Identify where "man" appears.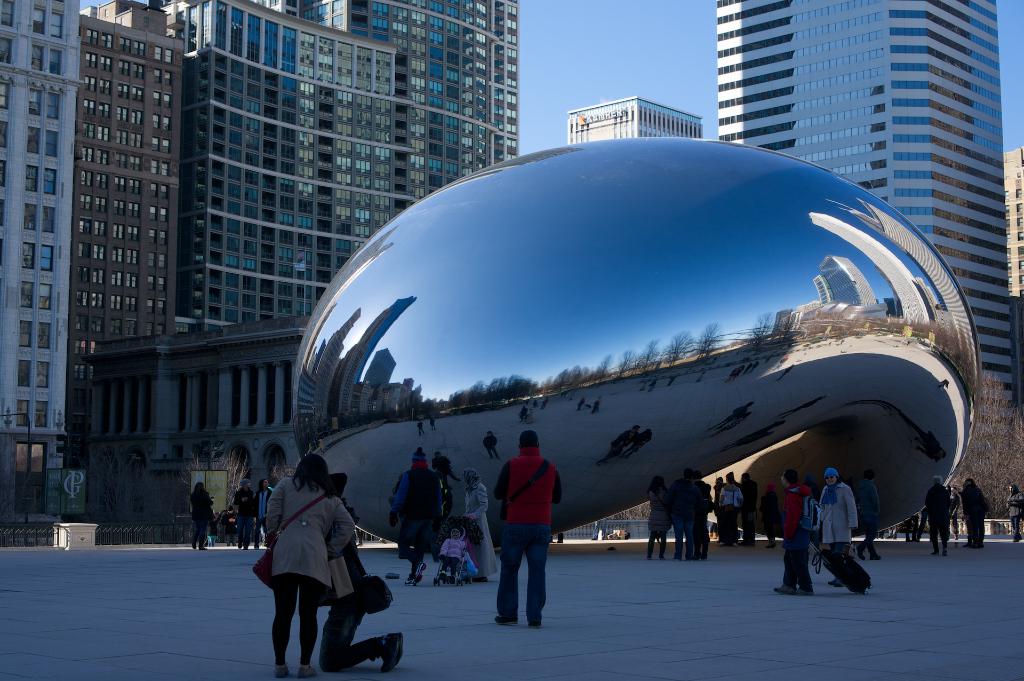
Appears at [235,476,256,549].
